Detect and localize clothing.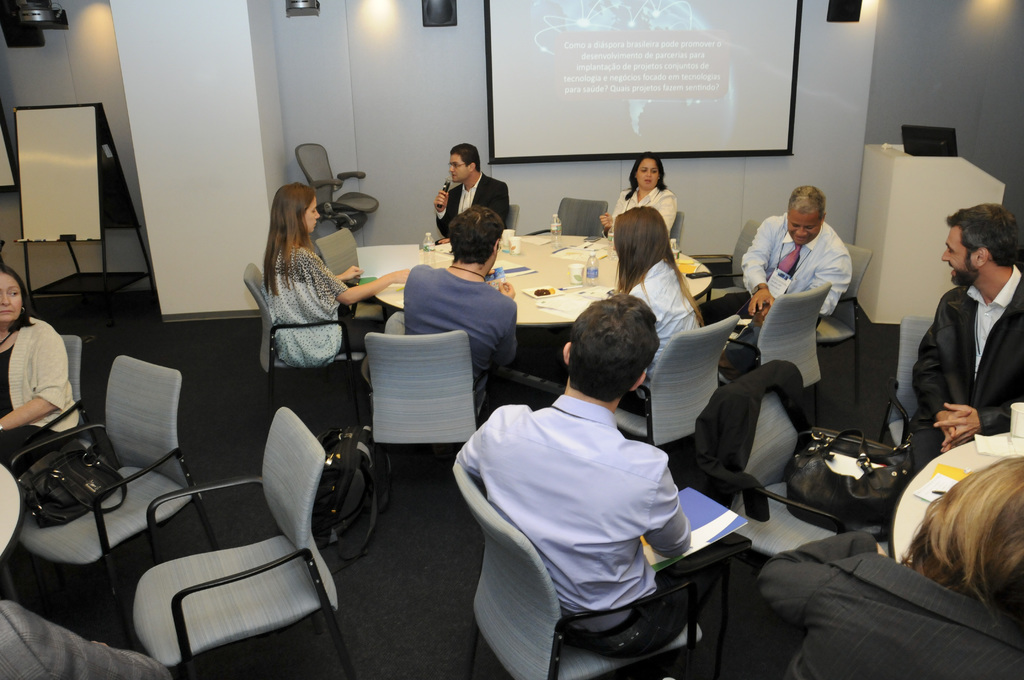
Localized at 439/174/508/238.
